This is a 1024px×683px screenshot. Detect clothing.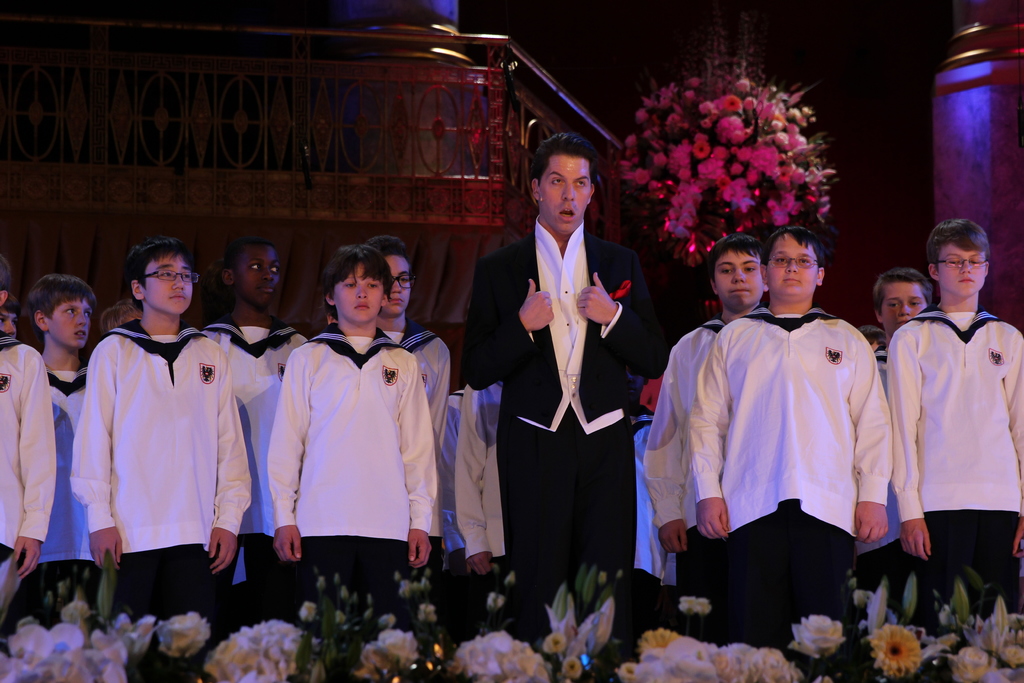
[left=374, top=315, right=452, bottom=617].
